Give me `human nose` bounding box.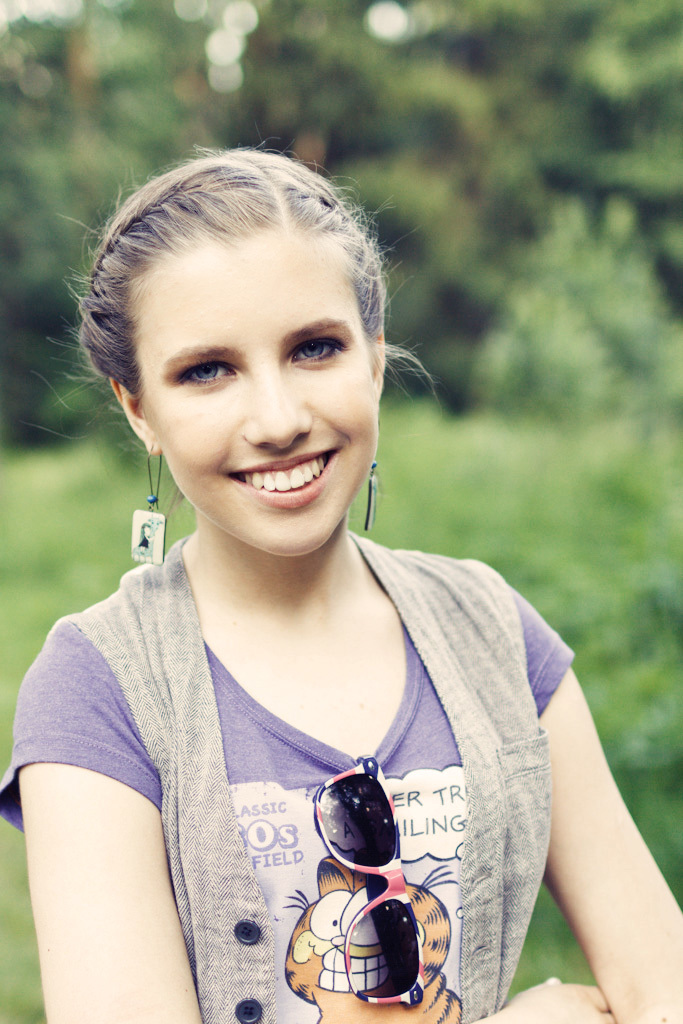
bbox=[238, 359, 320, 453].
